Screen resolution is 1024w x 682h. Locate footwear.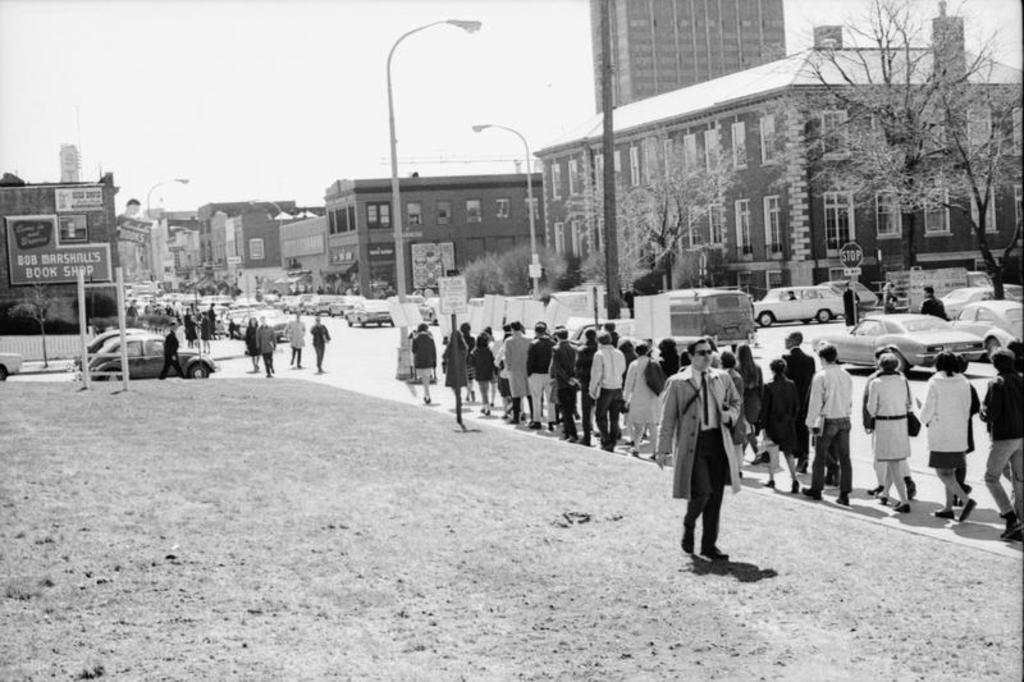
x1=956 y1=493 x2=977 y2=527.
